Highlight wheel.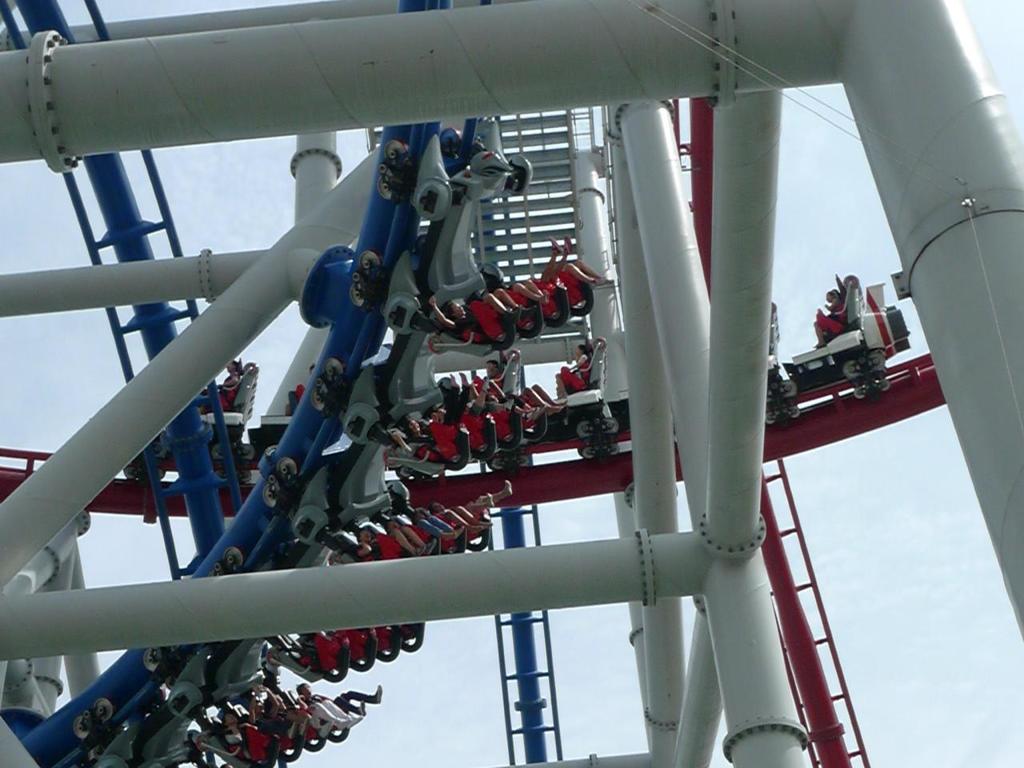
Highlighted region: (left=575, top=419, right=622, bottom=438).
